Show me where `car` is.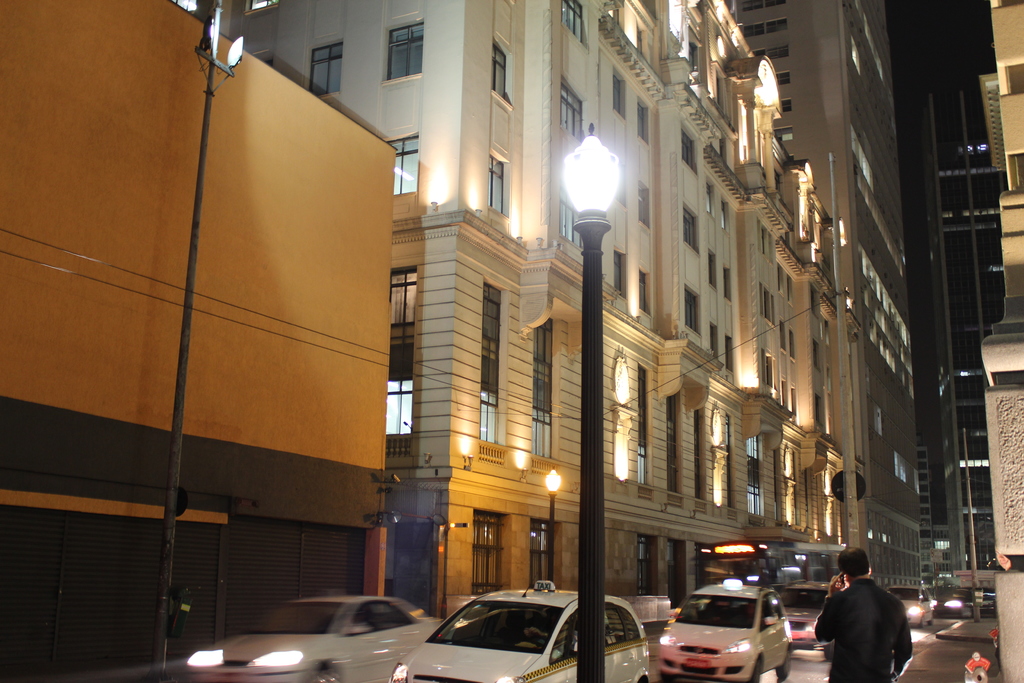
`car` is at 967:588:999:620.
